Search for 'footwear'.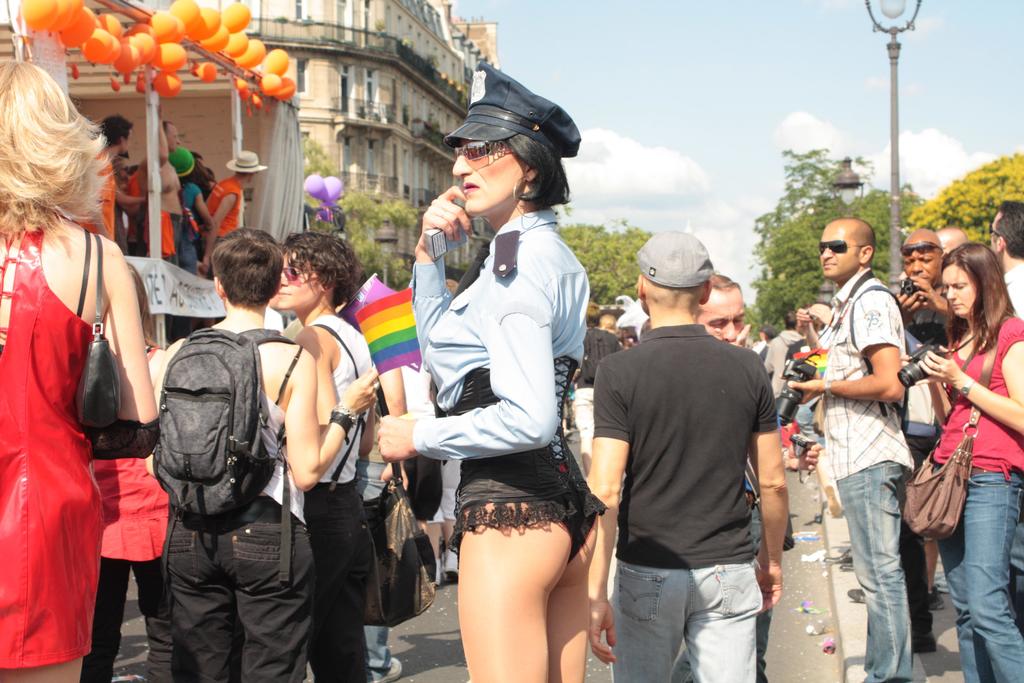
Found at l=927, t=584, r=950, b=613.
